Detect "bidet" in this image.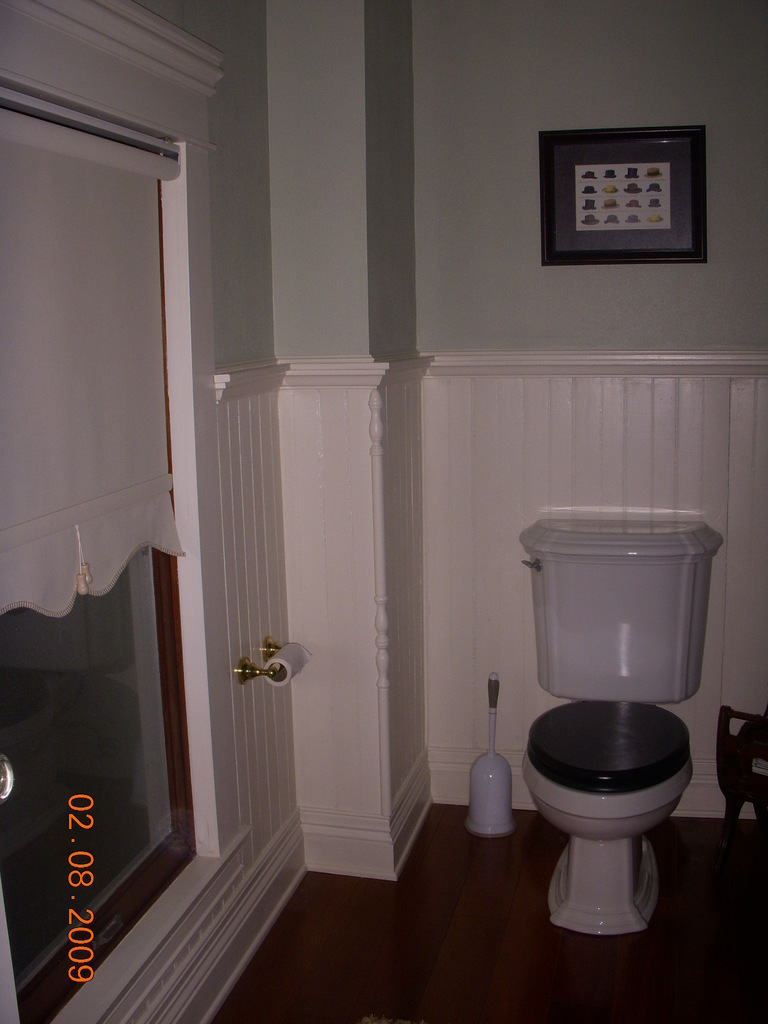
Detection: rect(526, 701, 695, 936).
